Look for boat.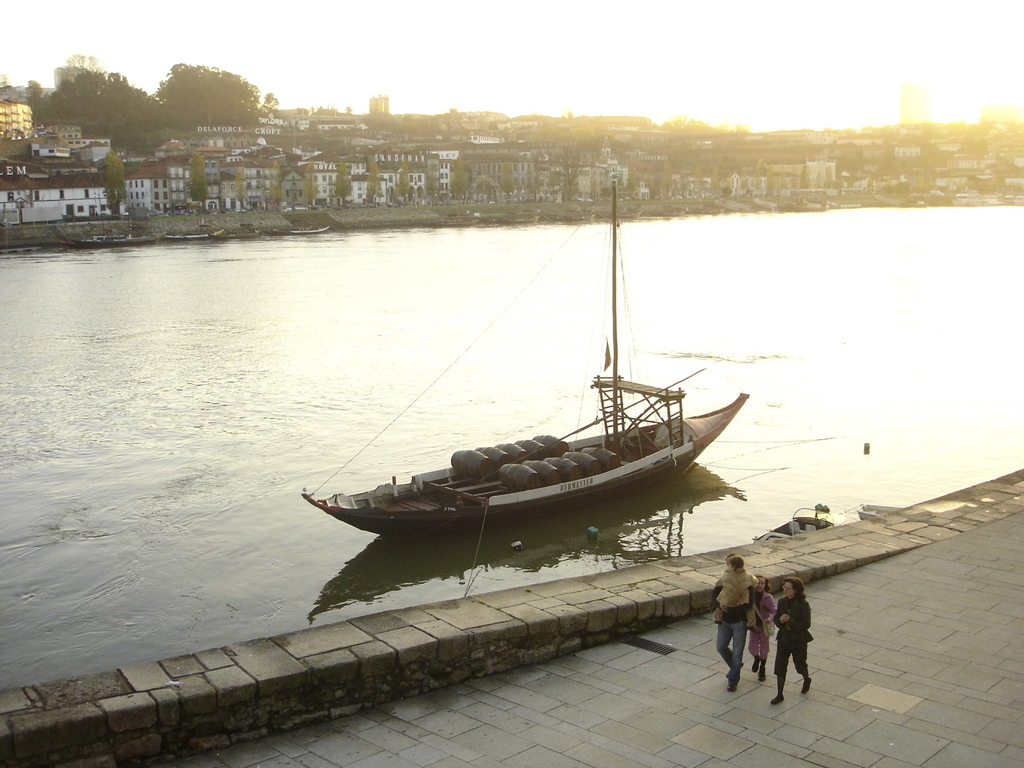
Found: select_region(287, 242, 776, 570).
